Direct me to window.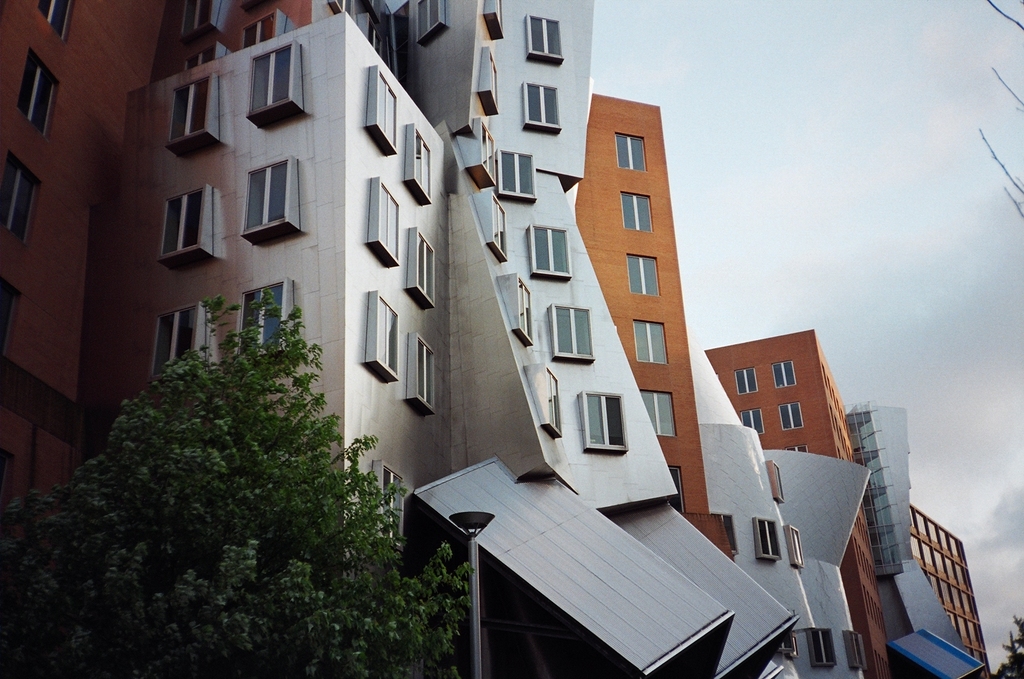
Direction: bbox(786, 520, 807, 569).
